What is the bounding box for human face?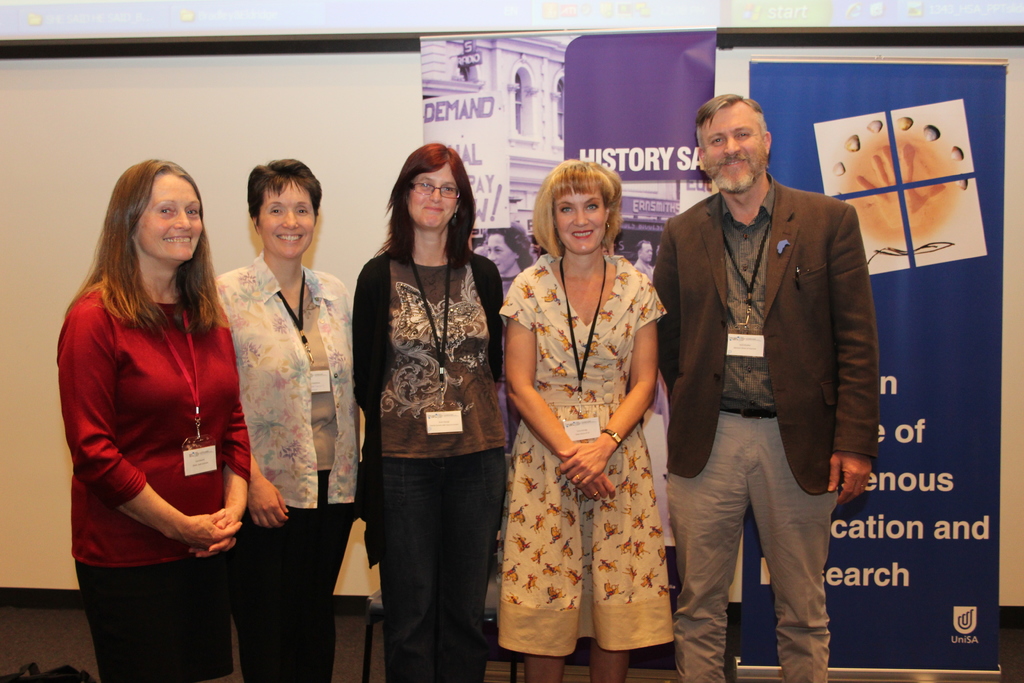
box(127, 171, 202, 259).
